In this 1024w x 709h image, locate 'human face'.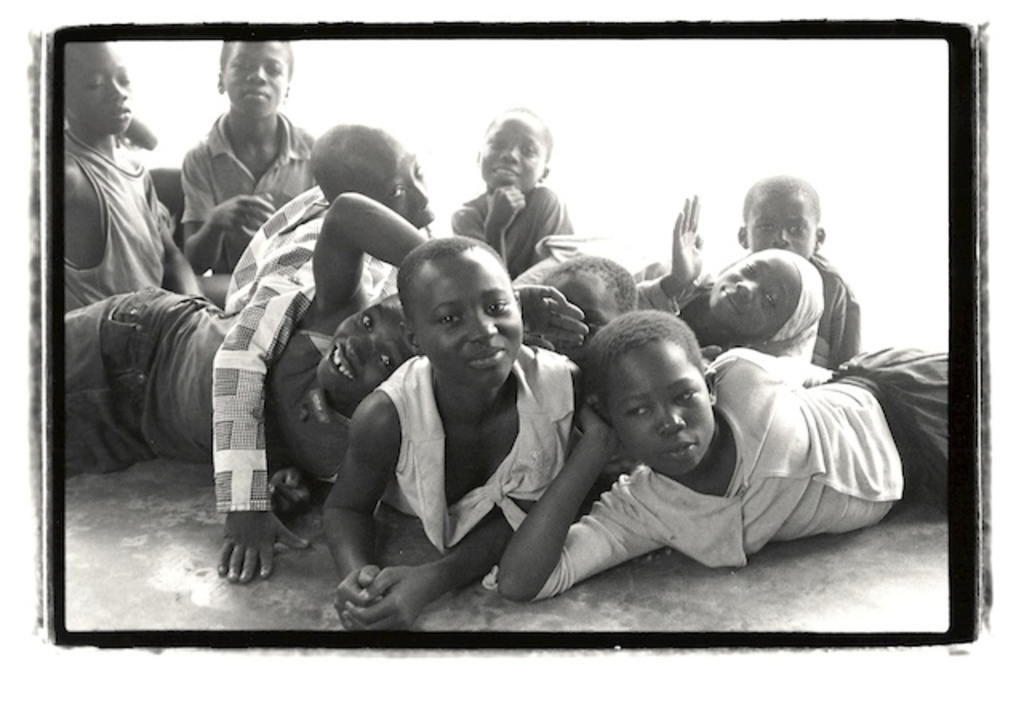
Bounding box: (x1=221, y1=35, x2=286, y2=112).
